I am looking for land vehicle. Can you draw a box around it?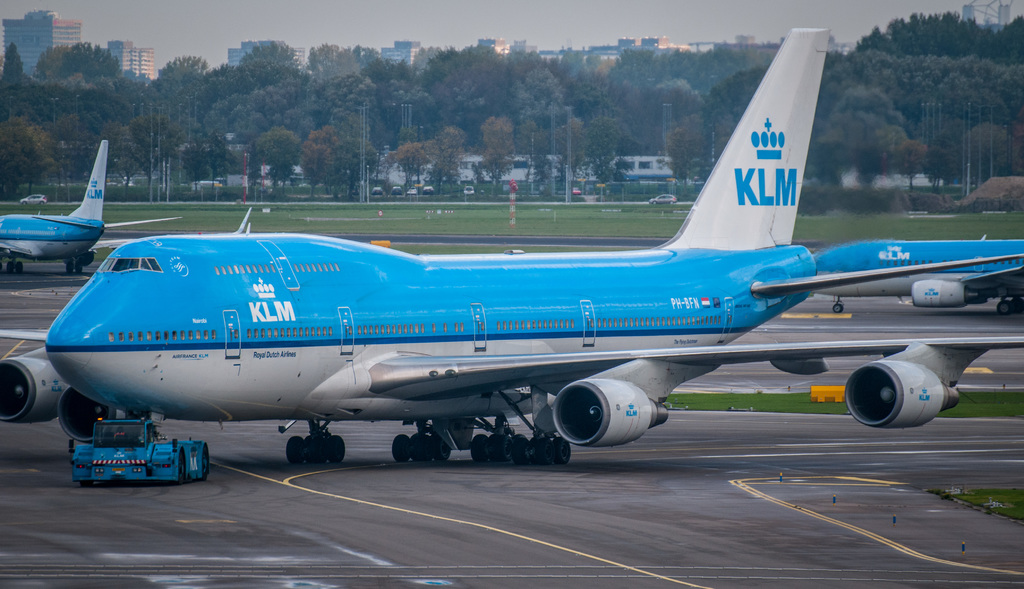
Sure, the bounding box is rect(125, 178, 131, 183).
